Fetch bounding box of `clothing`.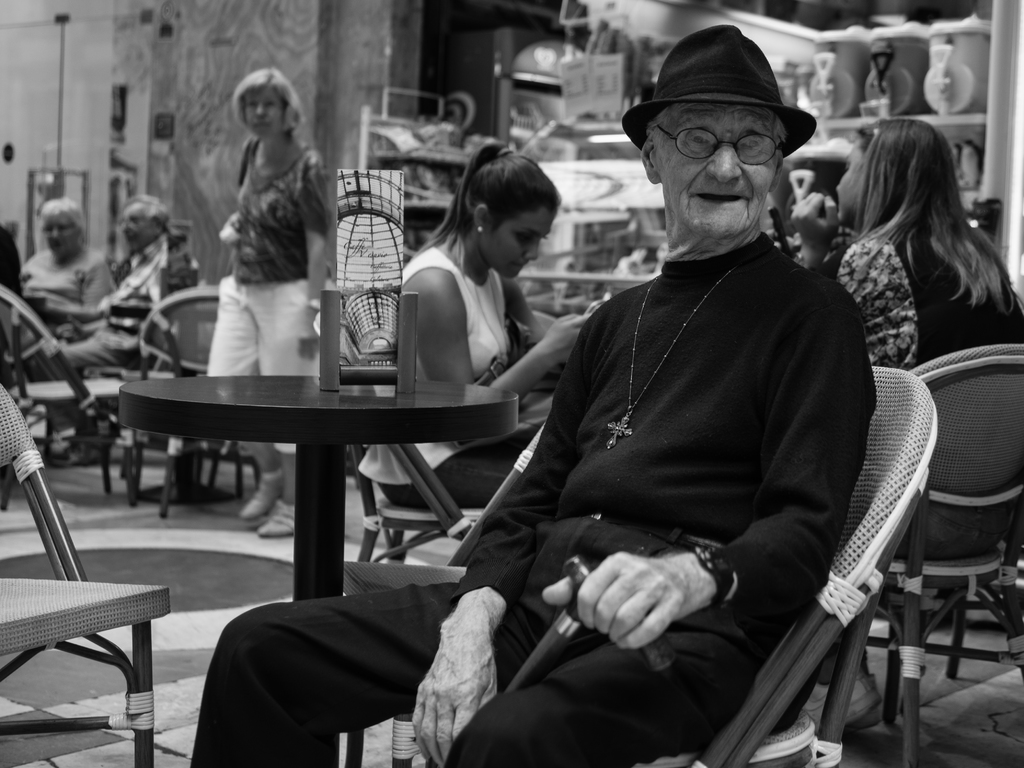
Bbox: (24,246,114,331).
